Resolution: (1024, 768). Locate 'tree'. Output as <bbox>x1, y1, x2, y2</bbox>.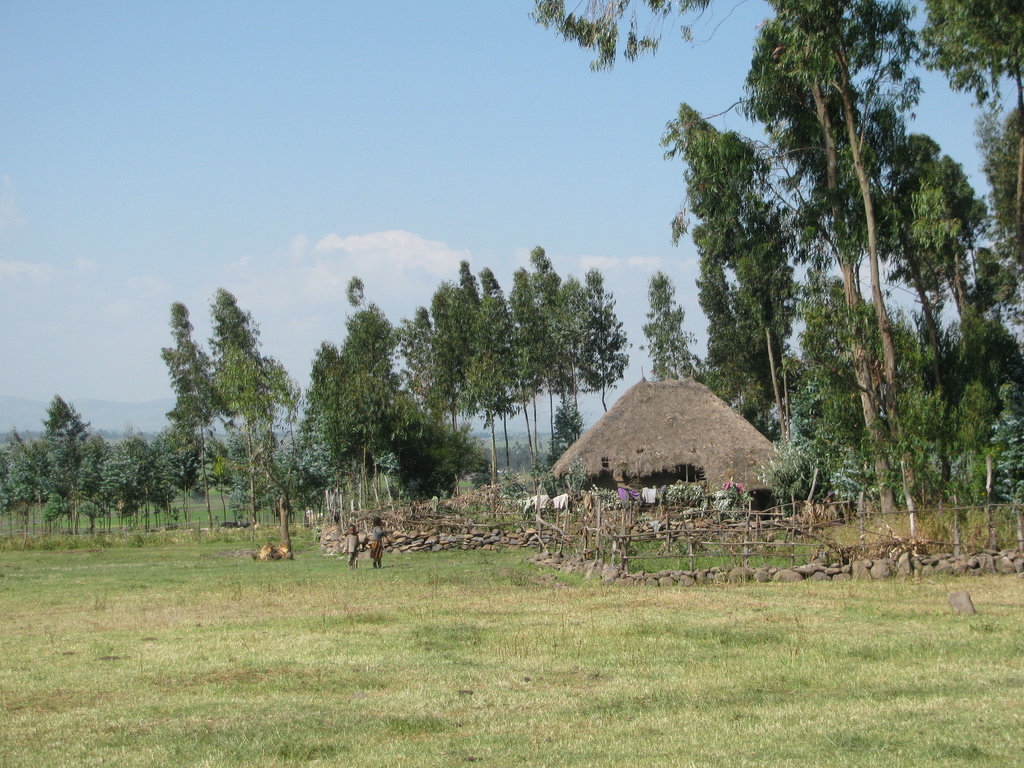
<bbox>515, 4, 1023, 576</bbox>.
